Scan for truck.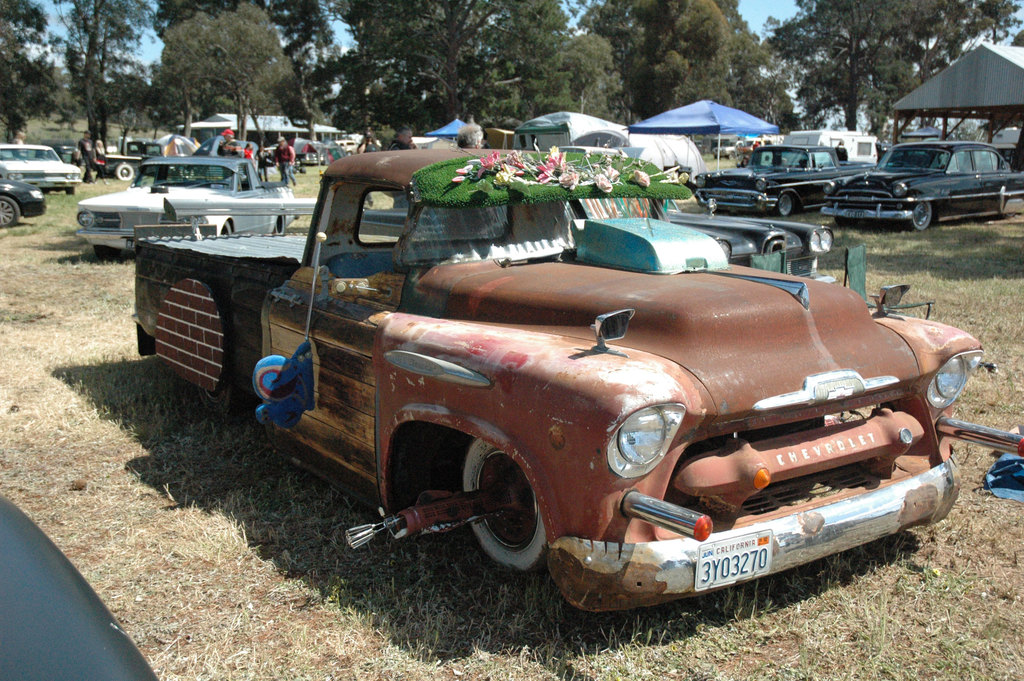
Scan result: 79/155/299/267.
